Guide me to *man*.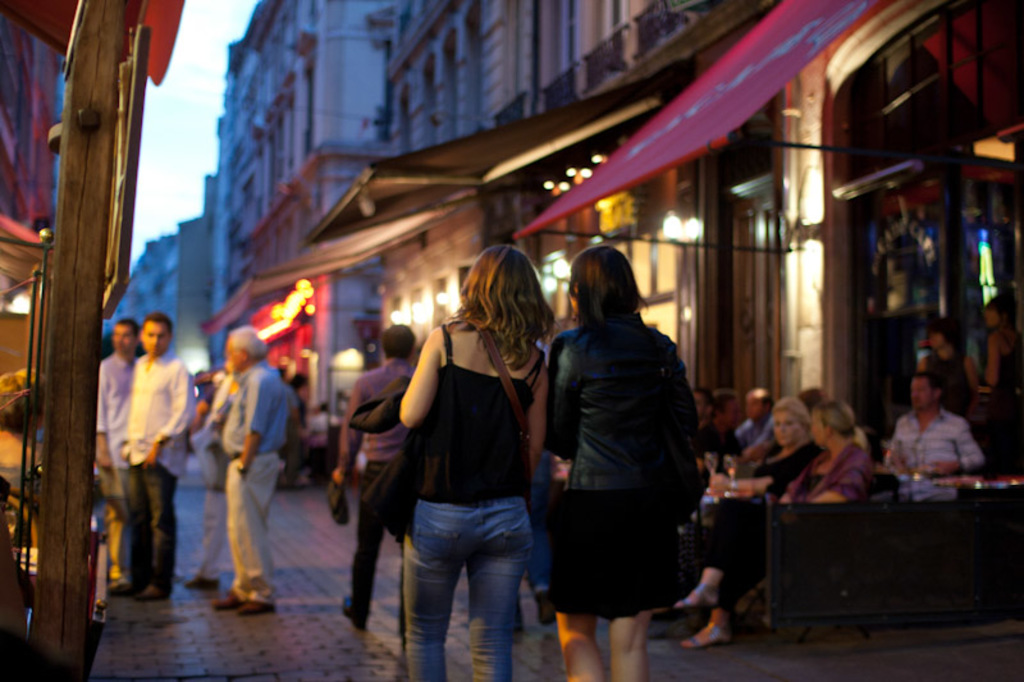
Guidance: left=192, top=320, right=292, bottom=613.
